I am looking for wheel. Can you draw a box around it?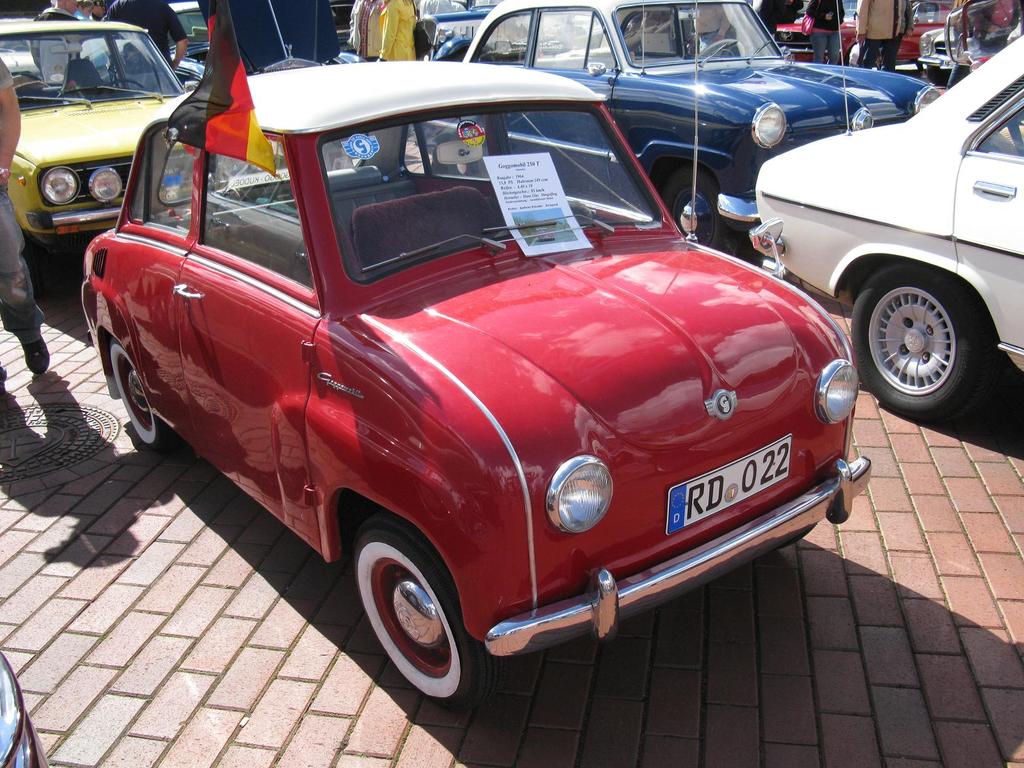
Sure, the bounding box is box=[451, 53, 465, 60].
